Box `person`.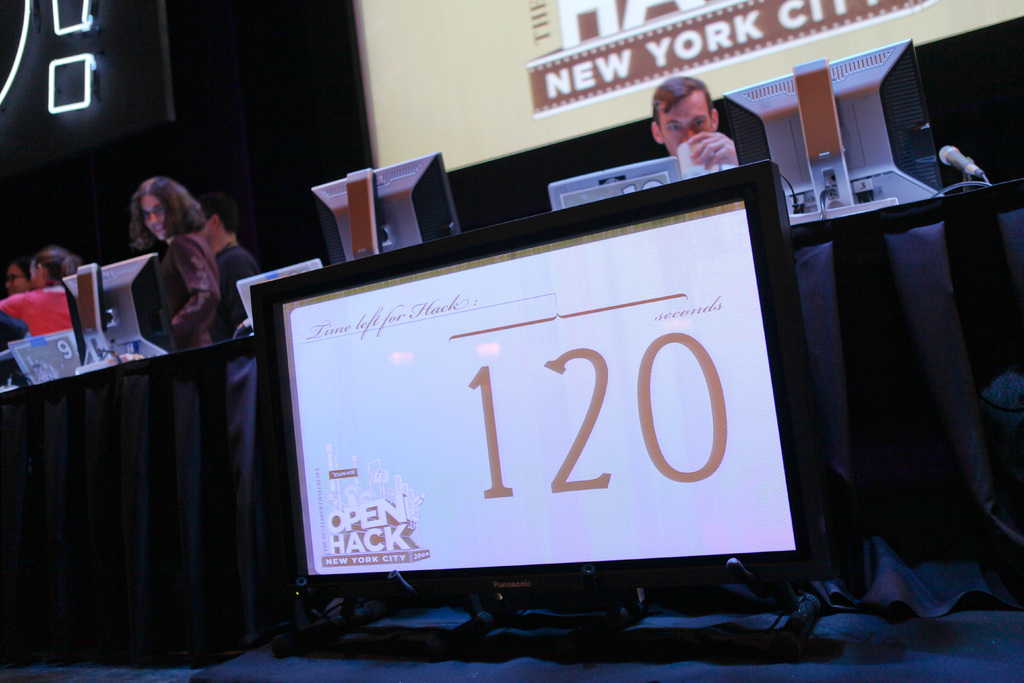
[129, 177, 225, 352].
